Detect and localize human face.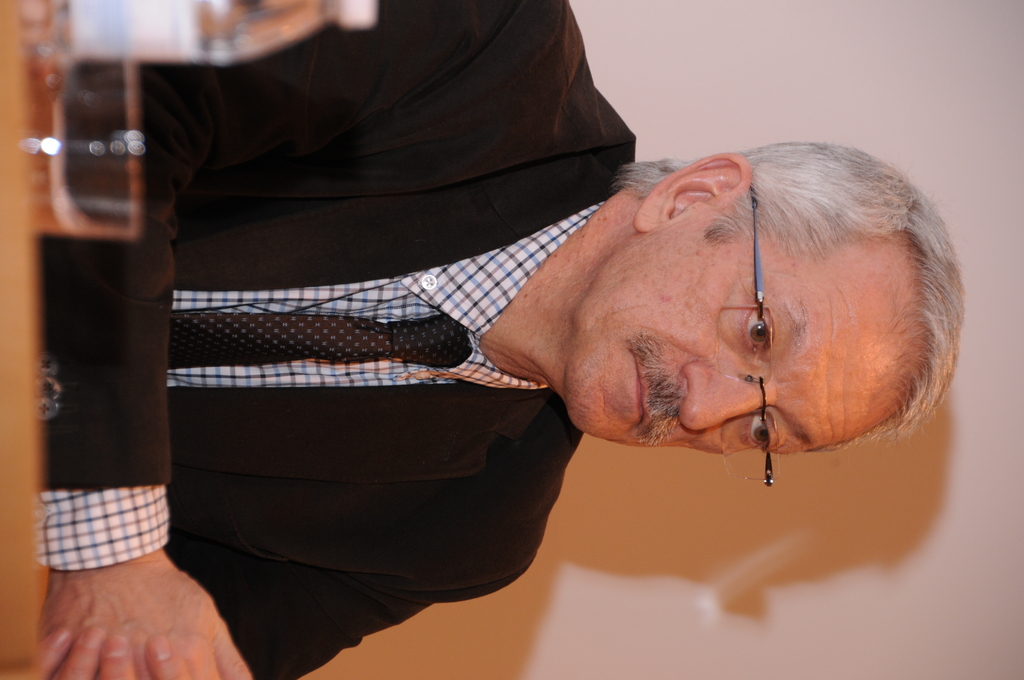
Localized at [left=569, top=215, right=931, bottom=465].
